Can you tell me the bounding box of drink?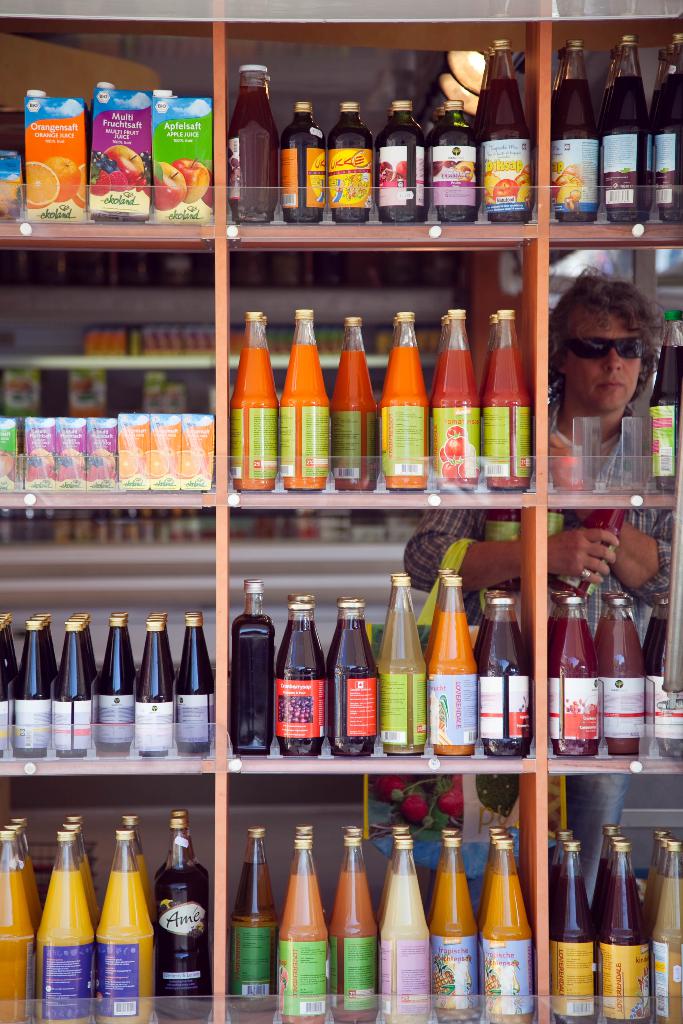
Rect(479, 620, 537, 753).
